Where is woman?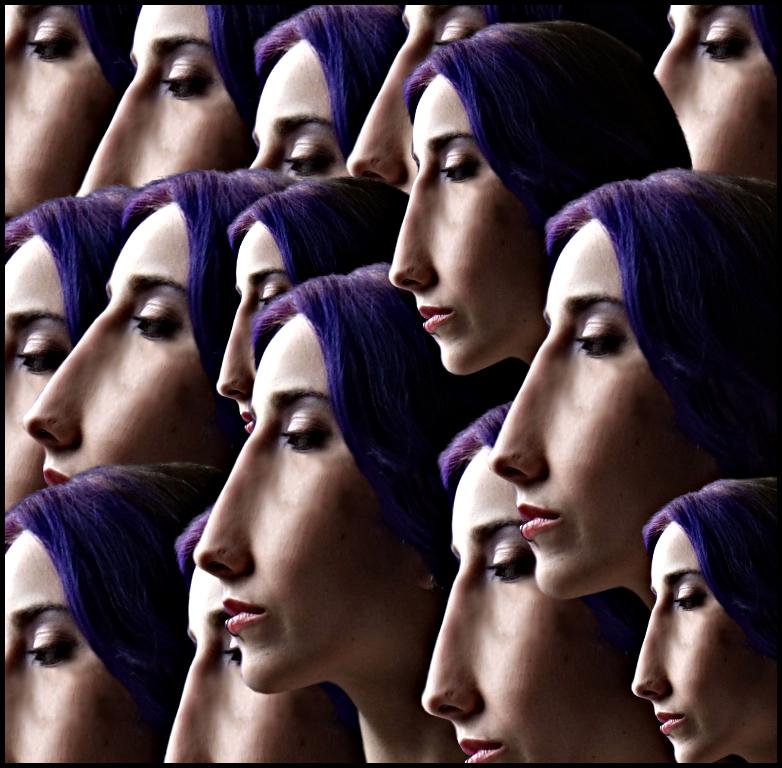
(162,504,367,767).
